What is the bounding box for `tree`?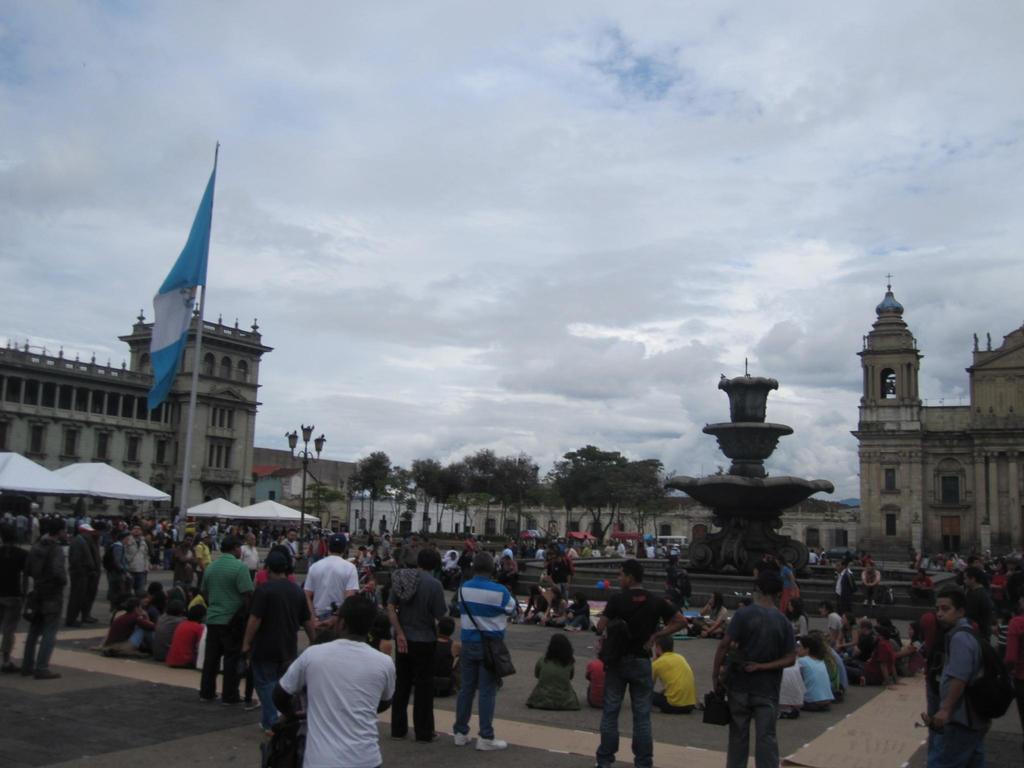
(469, 452, 543, 545).
